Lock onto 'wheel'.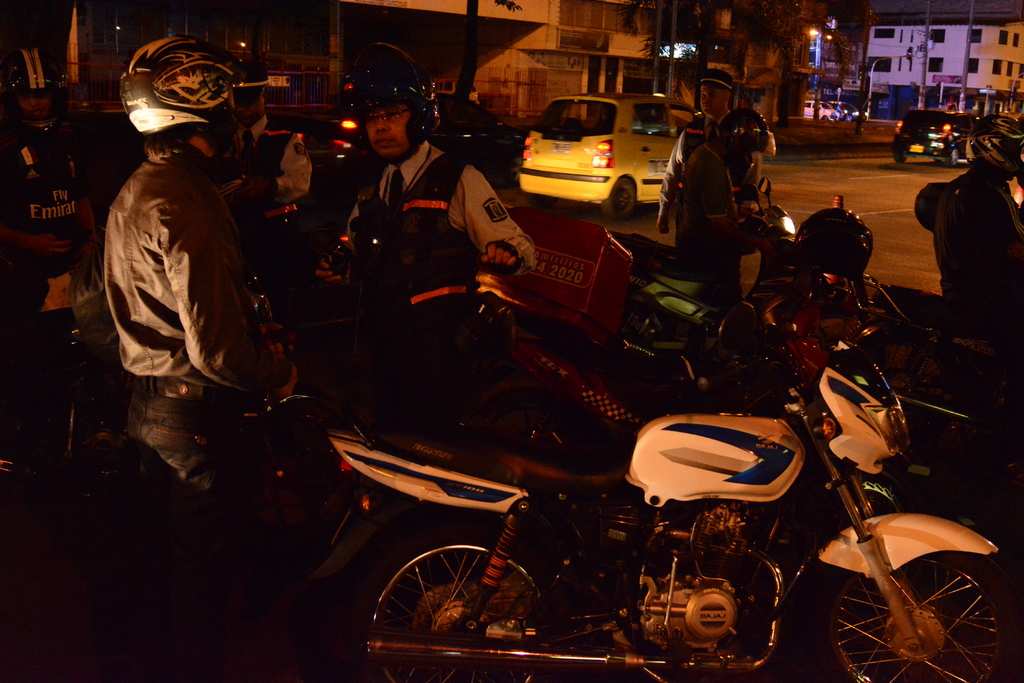
Locked: (left=941, top=143, right=954, bottom=163).
